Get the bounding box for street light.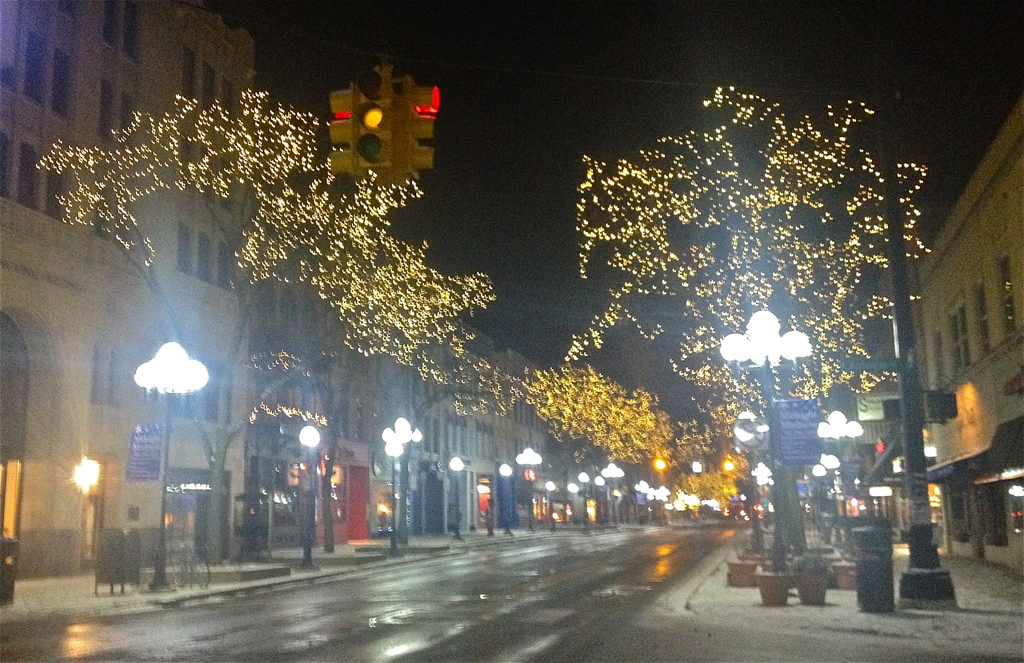
detection(136, 333, 210, 592).
